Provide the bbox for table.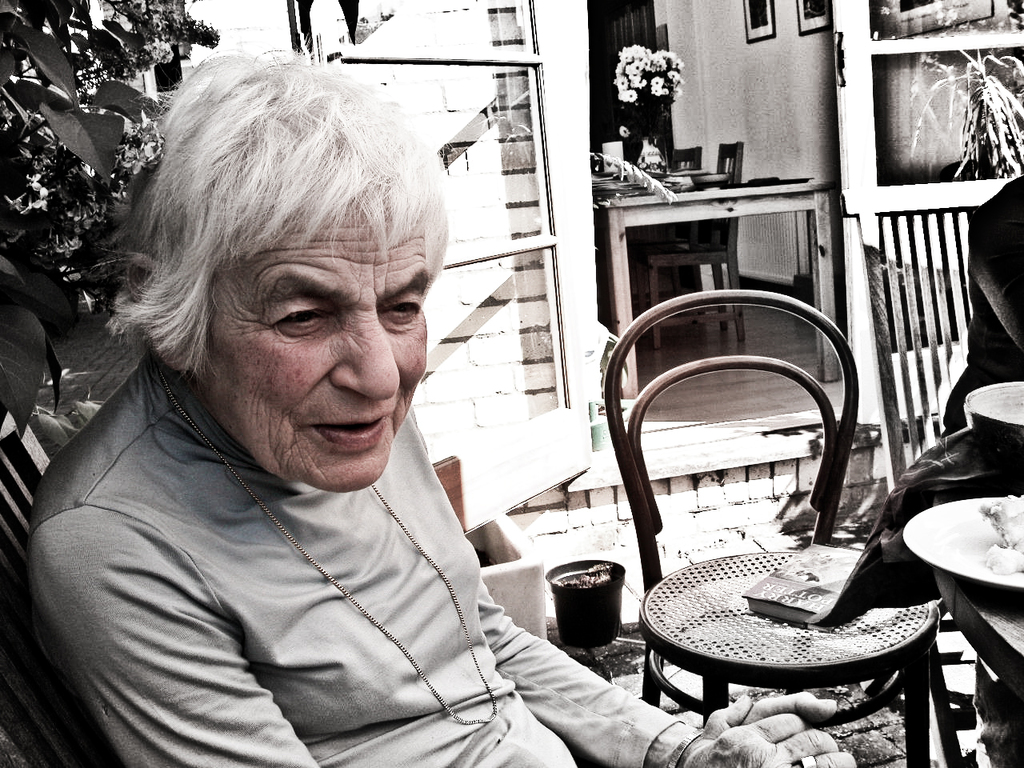
bbox=[933, 491, 1022, 693].
